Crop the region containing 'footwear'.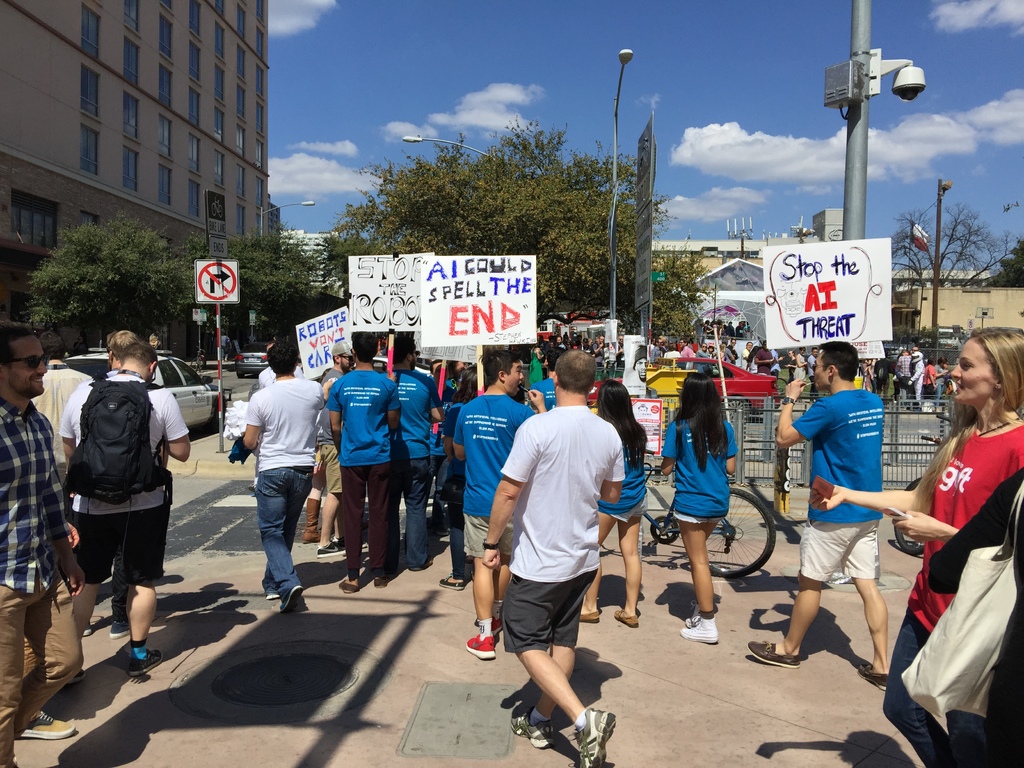
Crop region: region(276, 580, 307, 616).
